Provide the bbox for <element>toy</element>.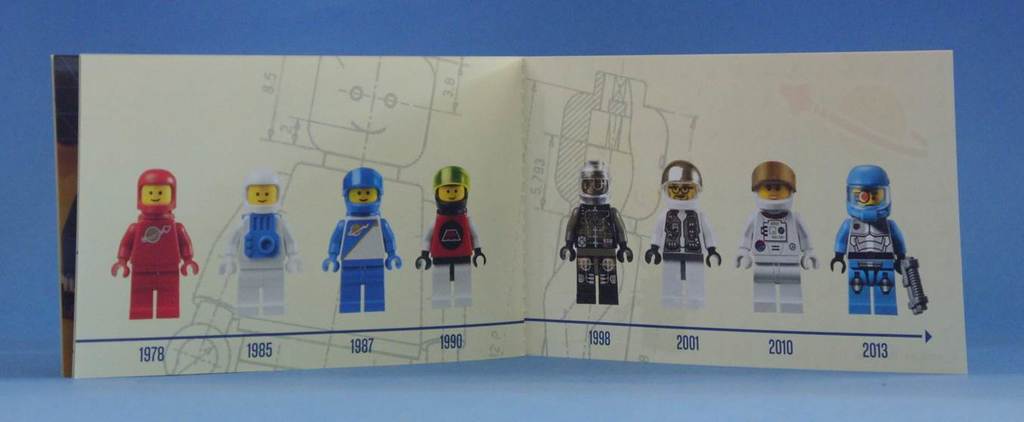
[562,164,630,303].
